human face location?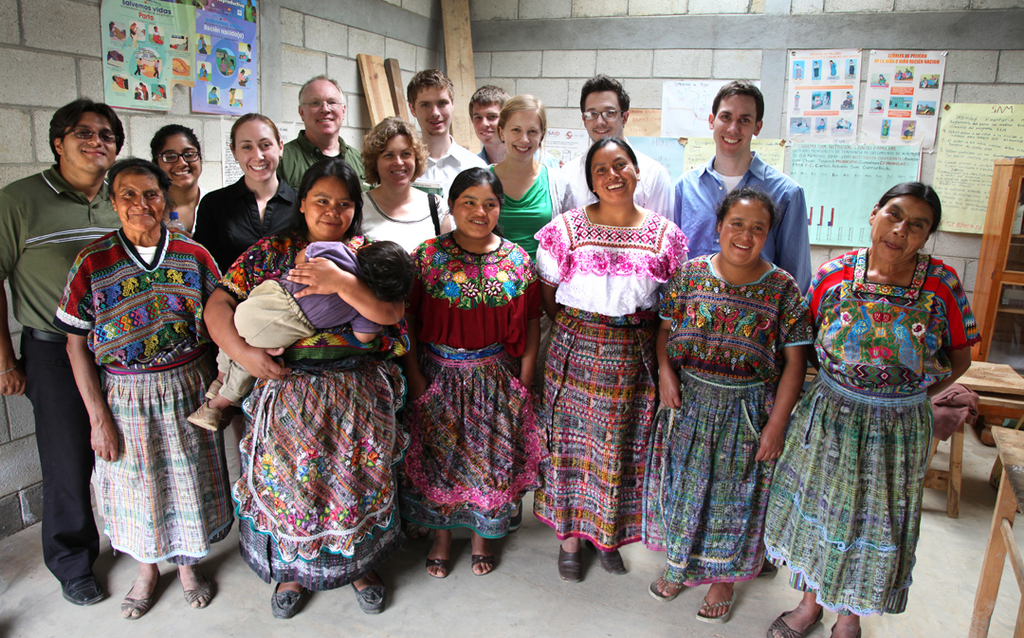
473/111/494/148
